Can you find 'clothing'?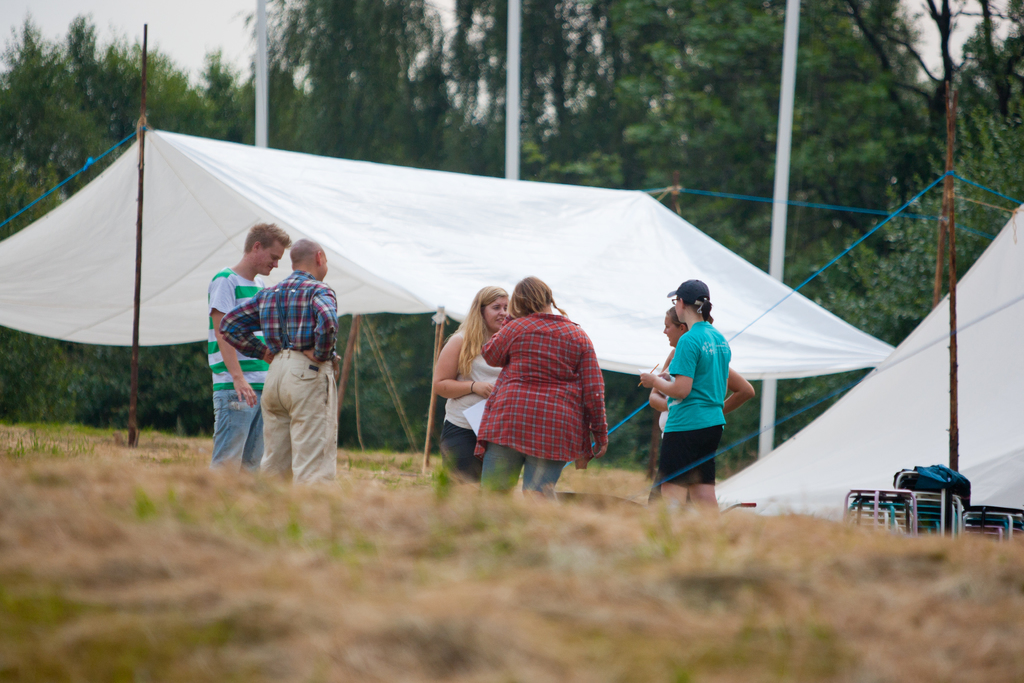
Yes, bounding box: bbox=[444, 325, 505, 479].
